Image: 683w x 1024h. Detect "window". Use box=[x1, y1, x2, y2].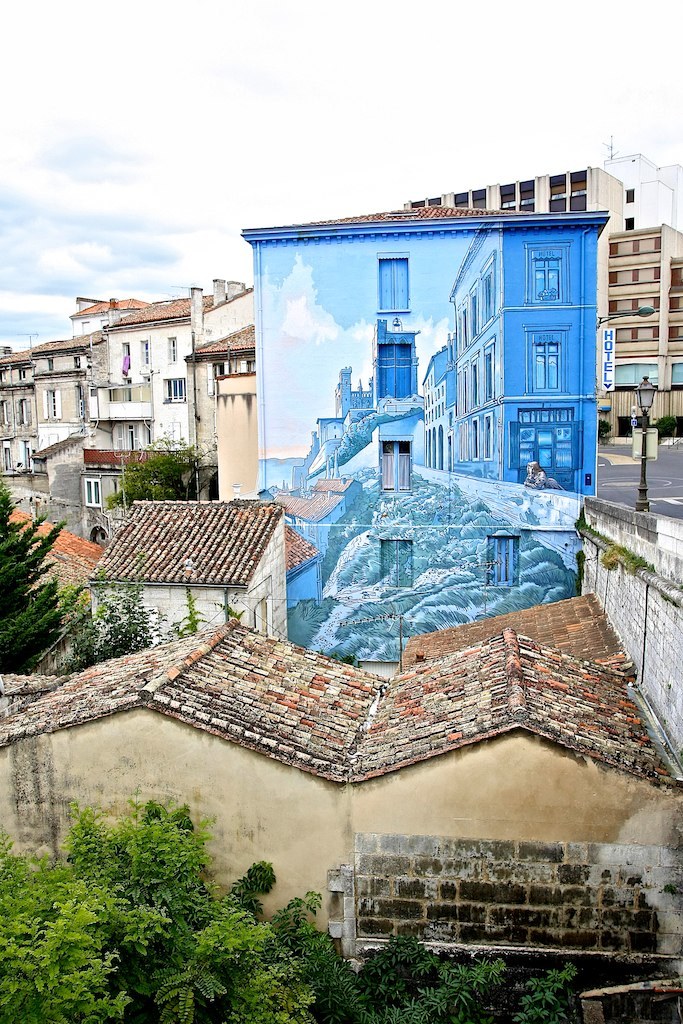
box=[164, 376, 183, 403].
